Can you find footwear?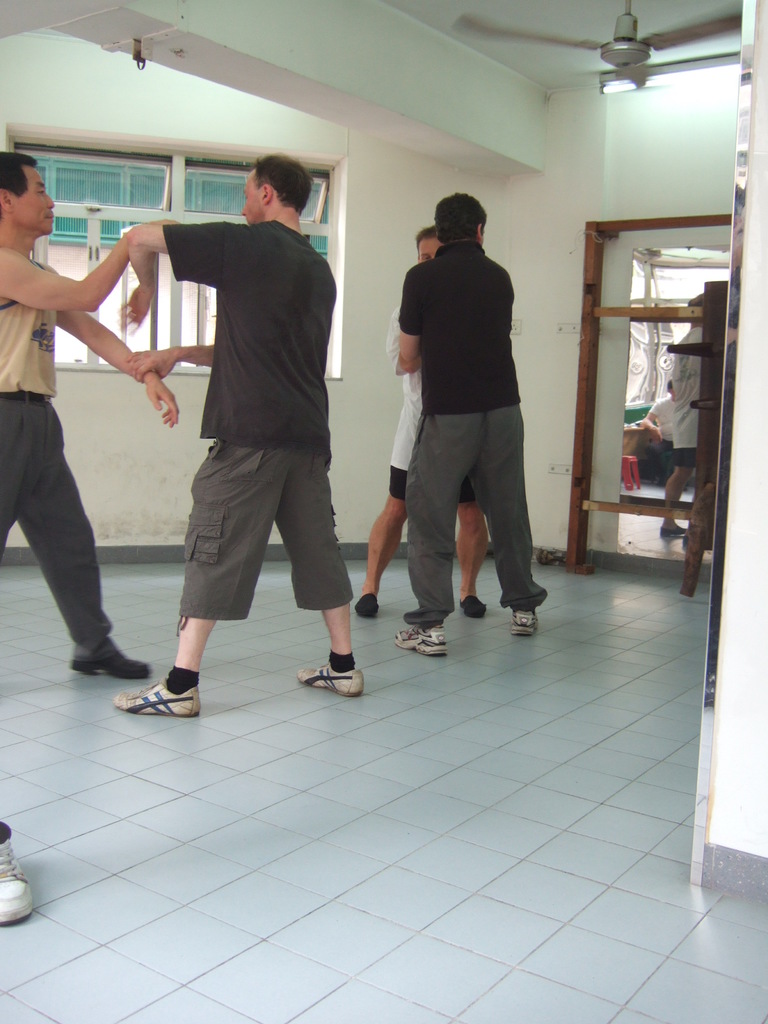
Yes, bounding box: (x1=113, y1=659, x2=205, y2=725).
